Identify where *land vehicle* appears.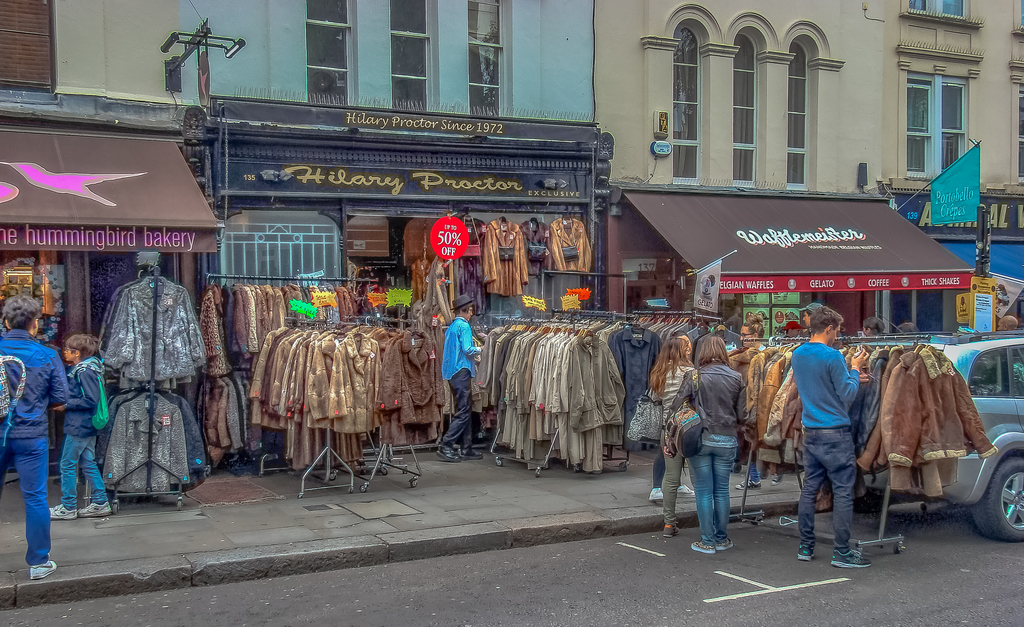
Appears at 860:335:1008:538.
